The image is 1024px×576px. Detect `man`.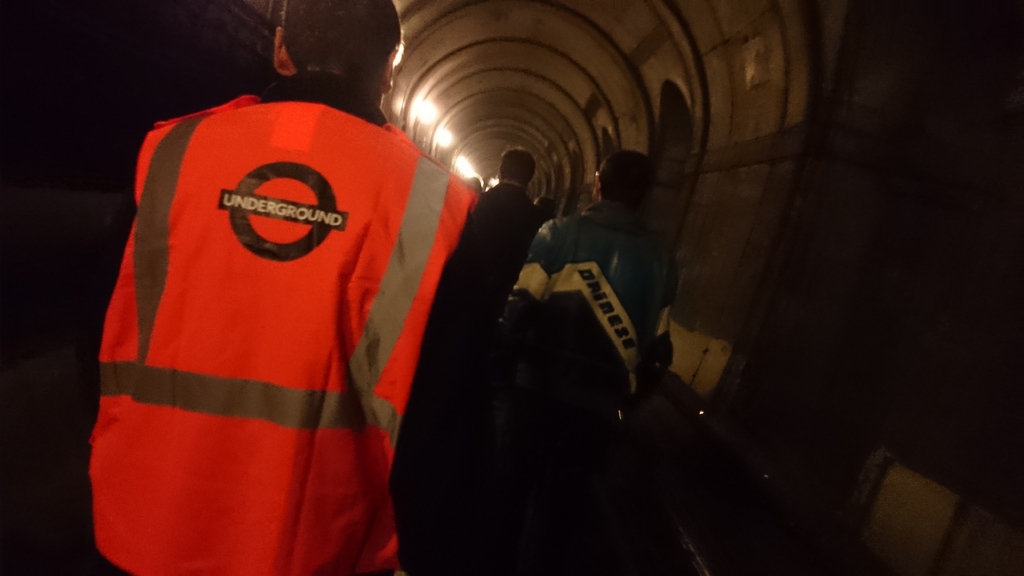
Detection: Rect(450, 145, 548, 309).
